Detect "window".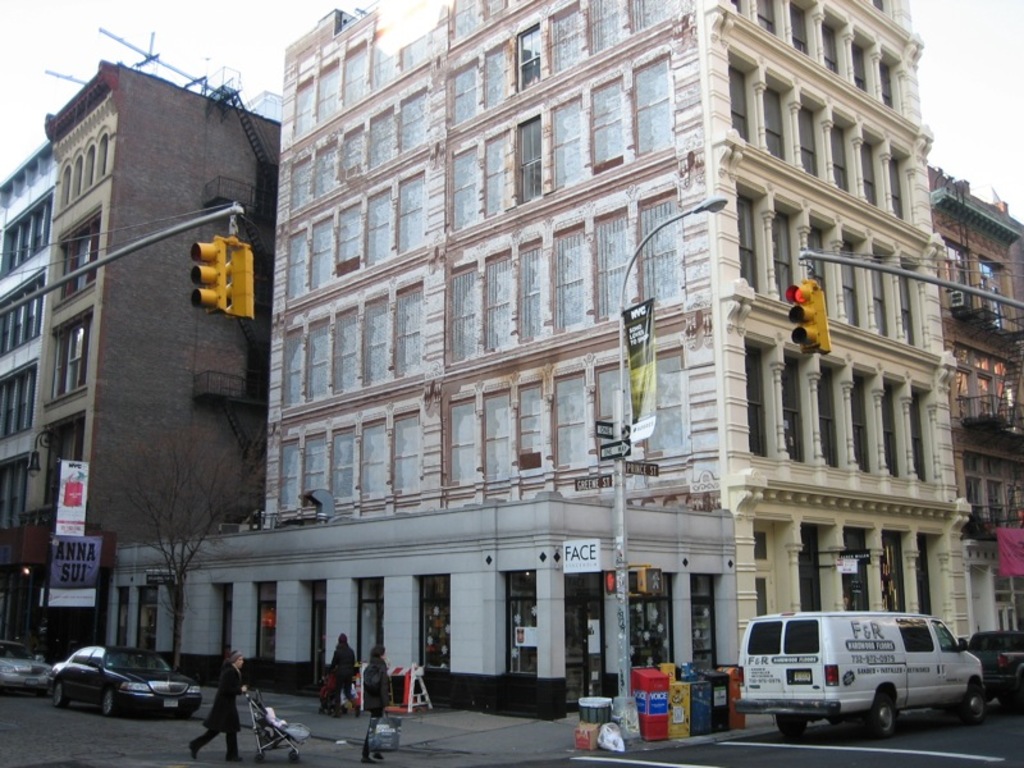
Detected at {"left": 909, "top": 387, "right": 924, "bottom": 484}.
